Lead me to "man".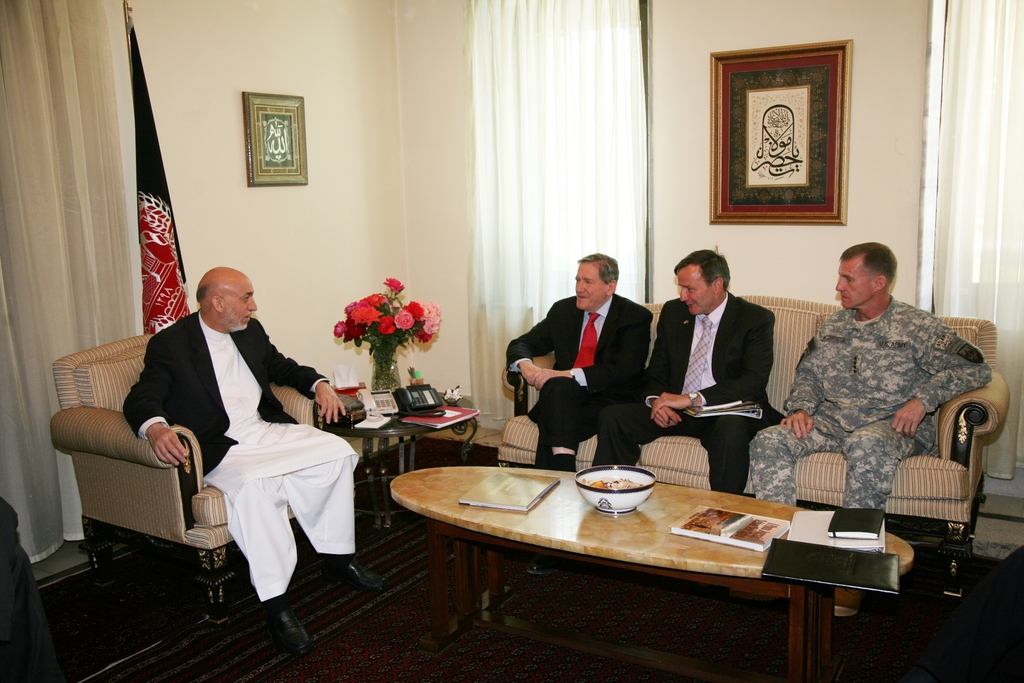
Lead to locate(593, 248, 786, 489).
